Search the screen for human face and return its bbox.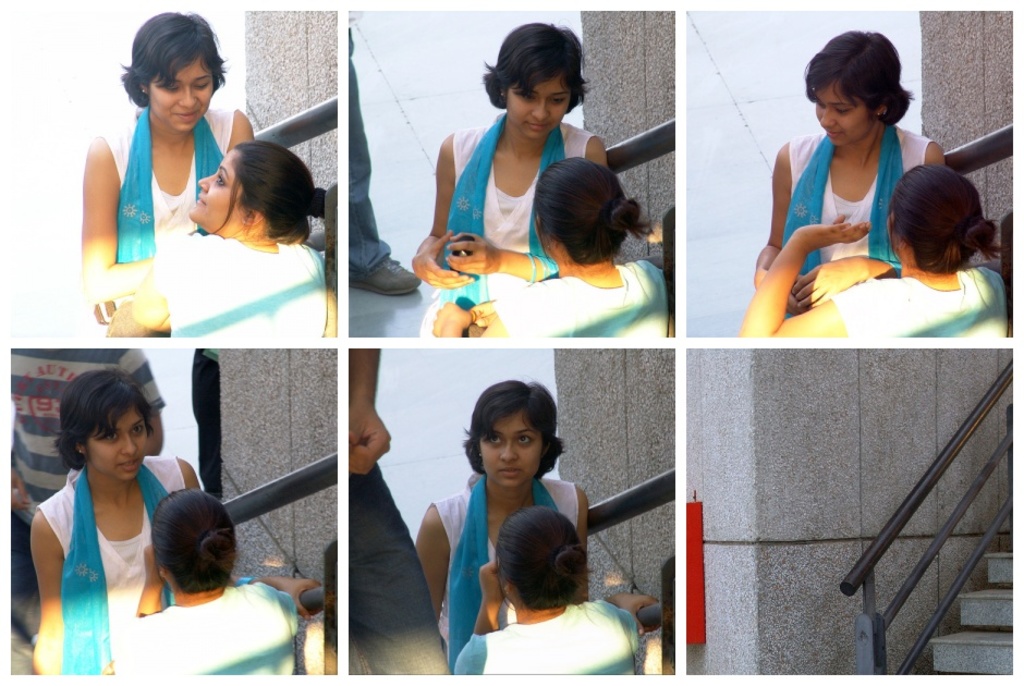
Found: rect(510, 76, 572, 139).
